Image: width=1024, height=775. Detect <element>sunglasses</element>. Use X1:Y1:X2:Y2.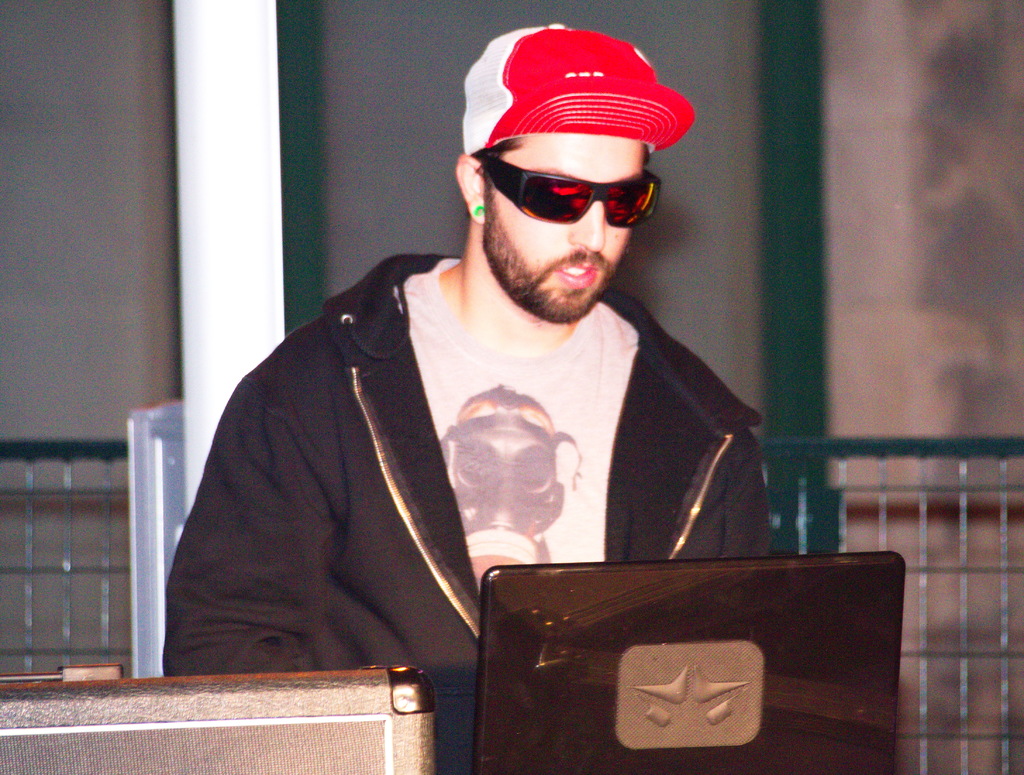
481:157:666:227.
